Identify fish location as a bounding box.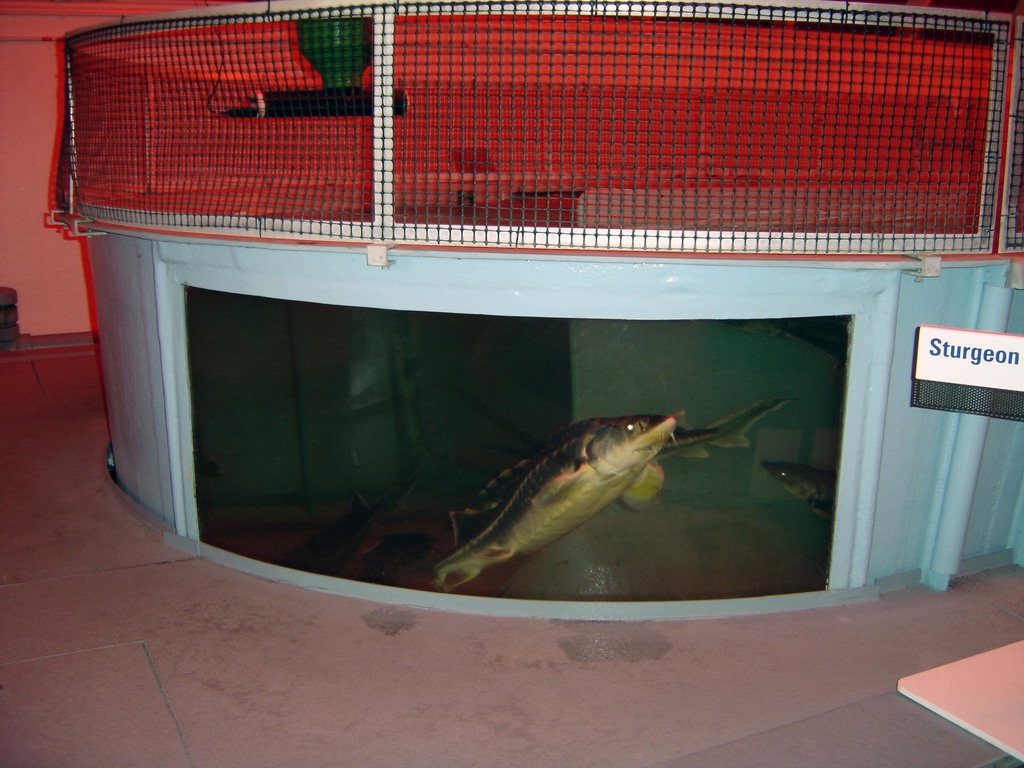
468, 394, 793, 502.
